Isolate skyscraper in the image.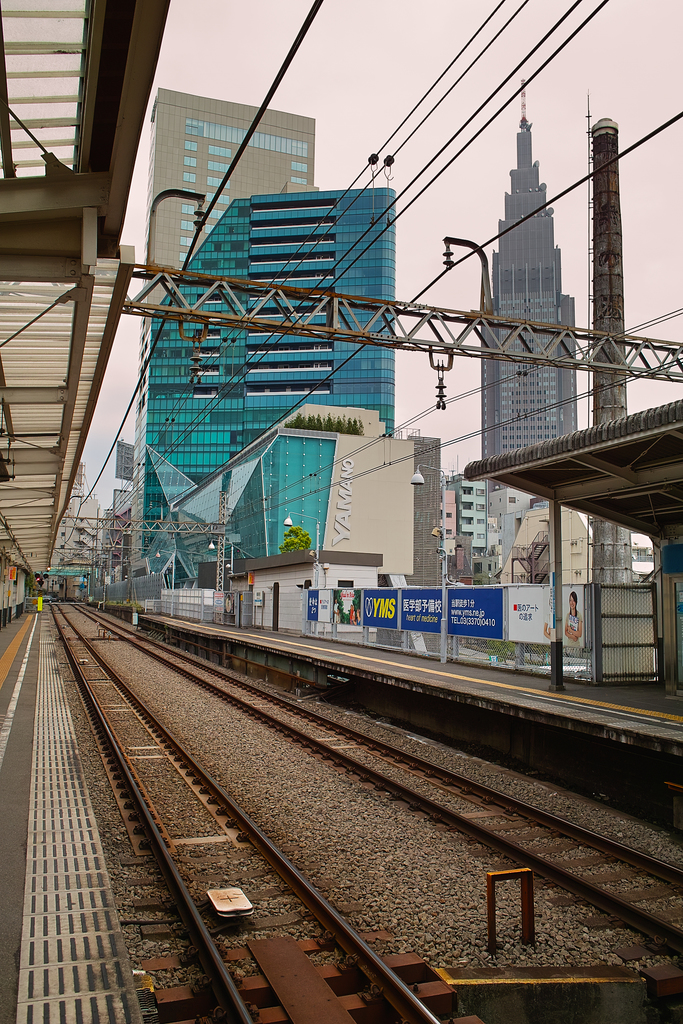
Isolated region: {"x1": 149, "y1": 81, "x2": 331, "y2": 352}.
